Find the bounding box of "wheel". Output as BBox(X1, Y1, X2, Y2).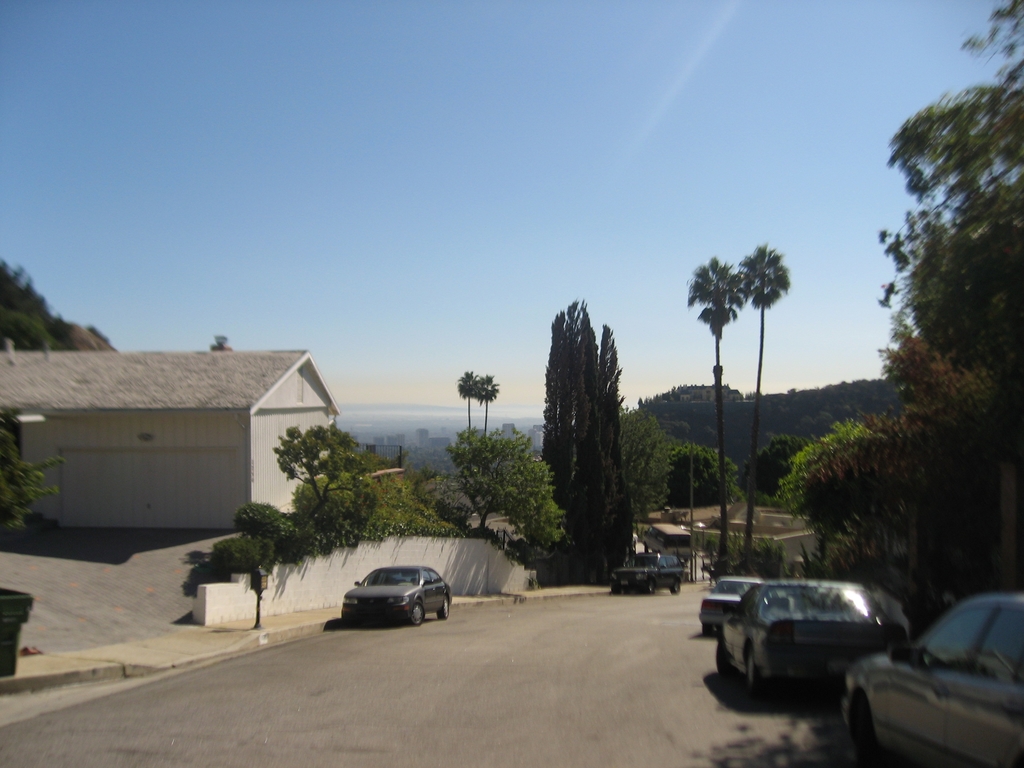
BBox(703, 623, 713, 636).
